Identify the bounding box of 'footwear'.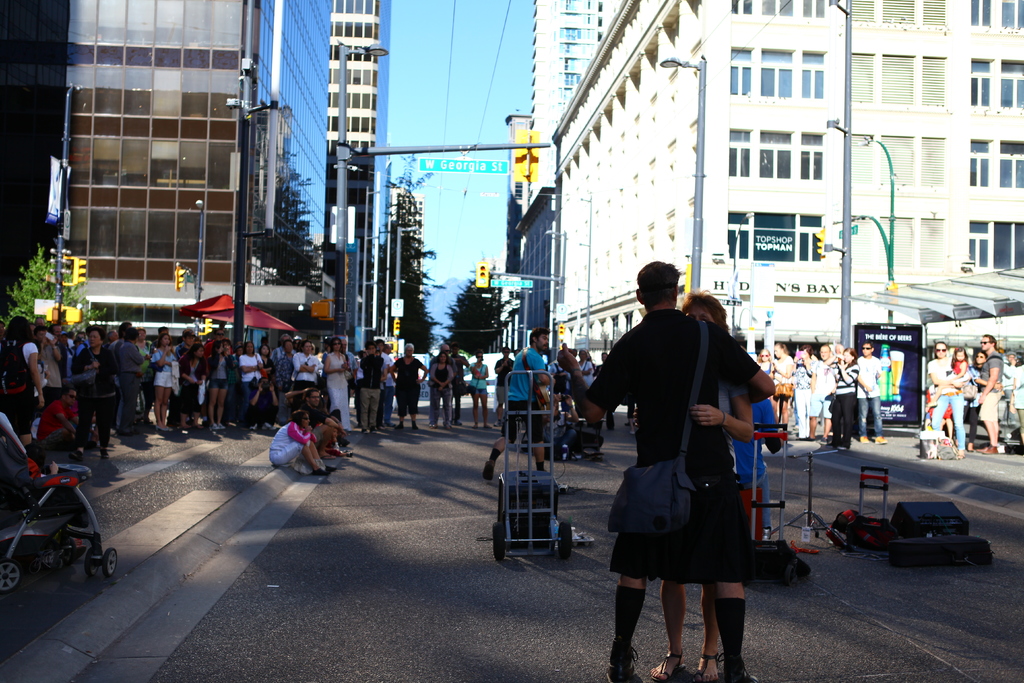
371 425 375 434.
